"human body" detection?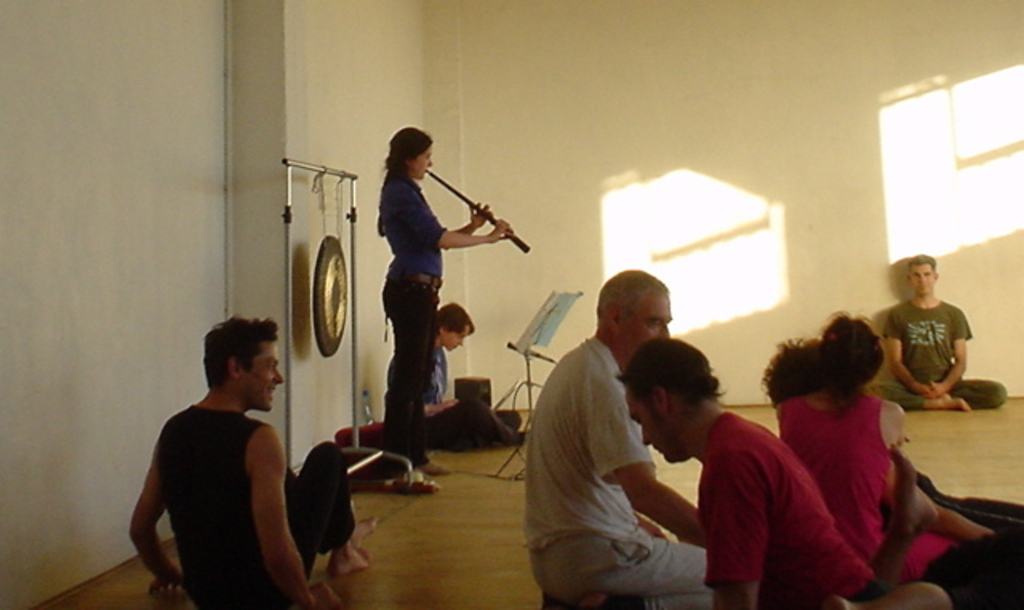
x1=771, y1=384, x2=1022, y2=608
